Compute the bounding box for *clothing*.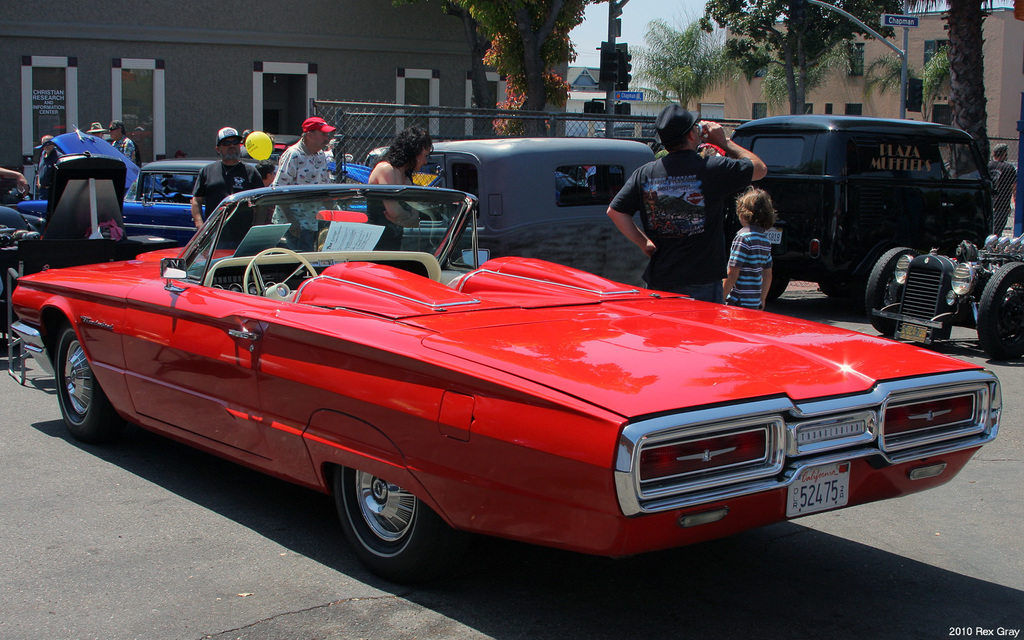
{"left": 988, "top": 158, "right": 1018, "bottom": 236}.
